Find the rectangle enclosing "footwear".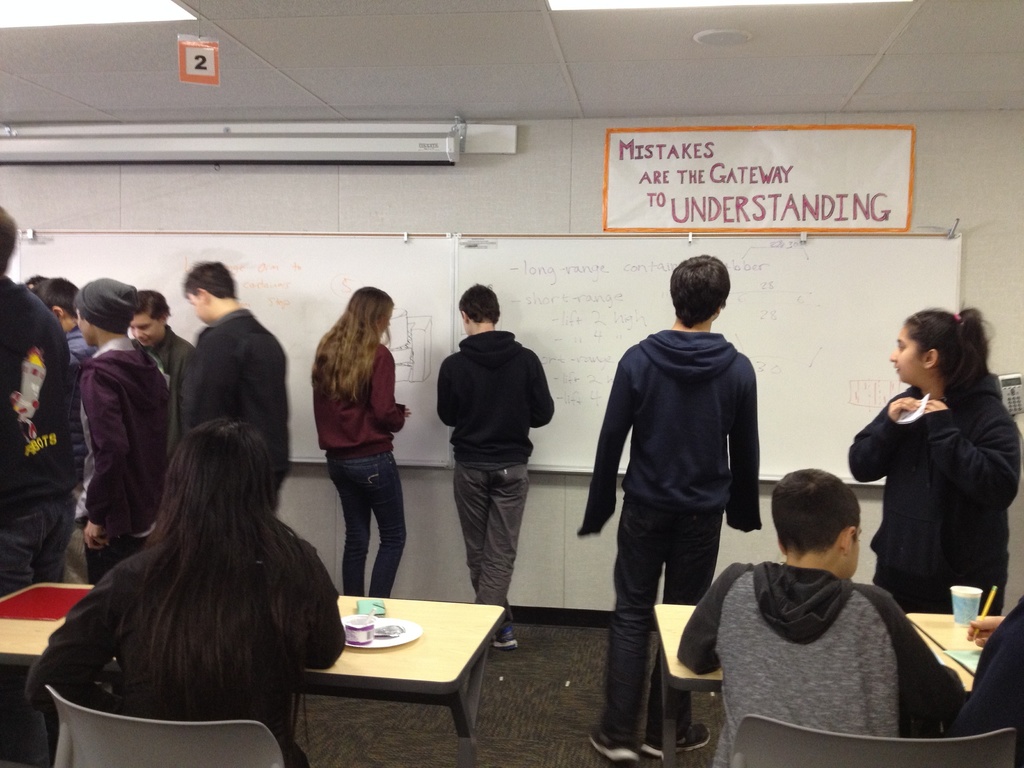
pyautogui.locateOnScreen(488, 621, 521, 653).
